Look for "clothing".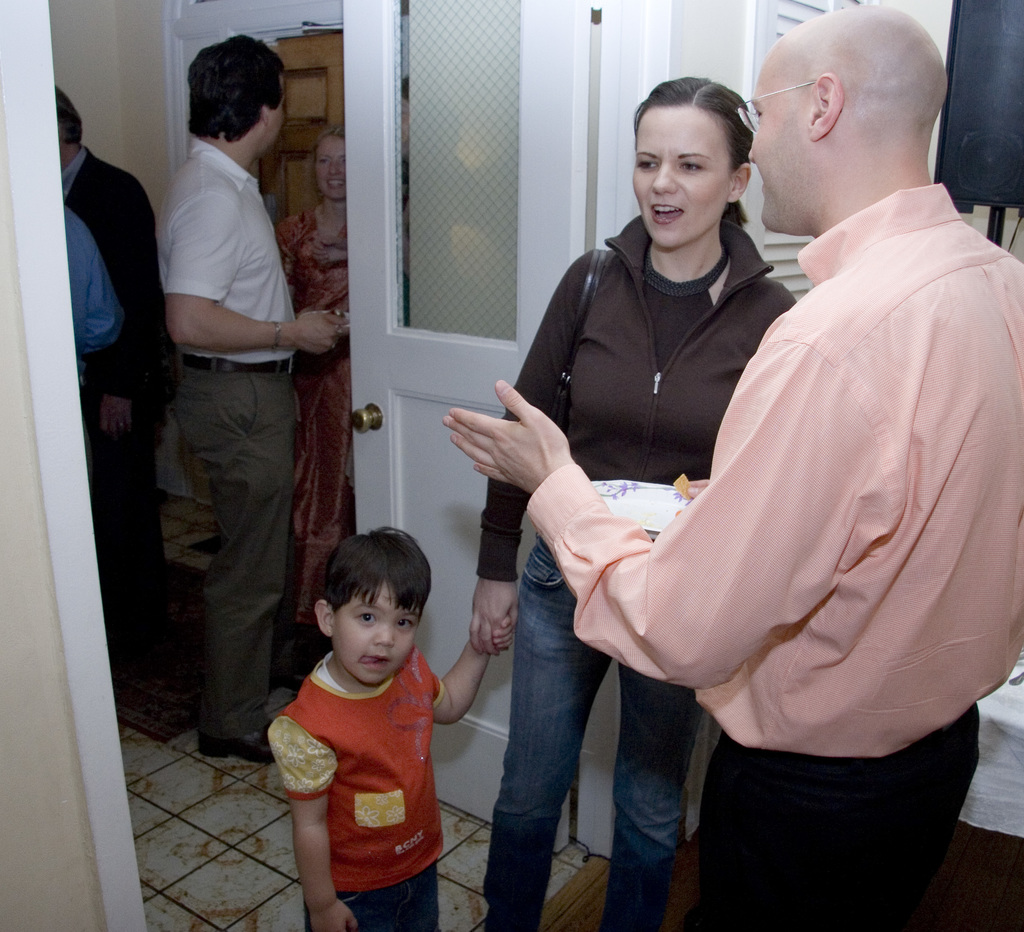
Found: bbox(479, 534, 692, 931).
